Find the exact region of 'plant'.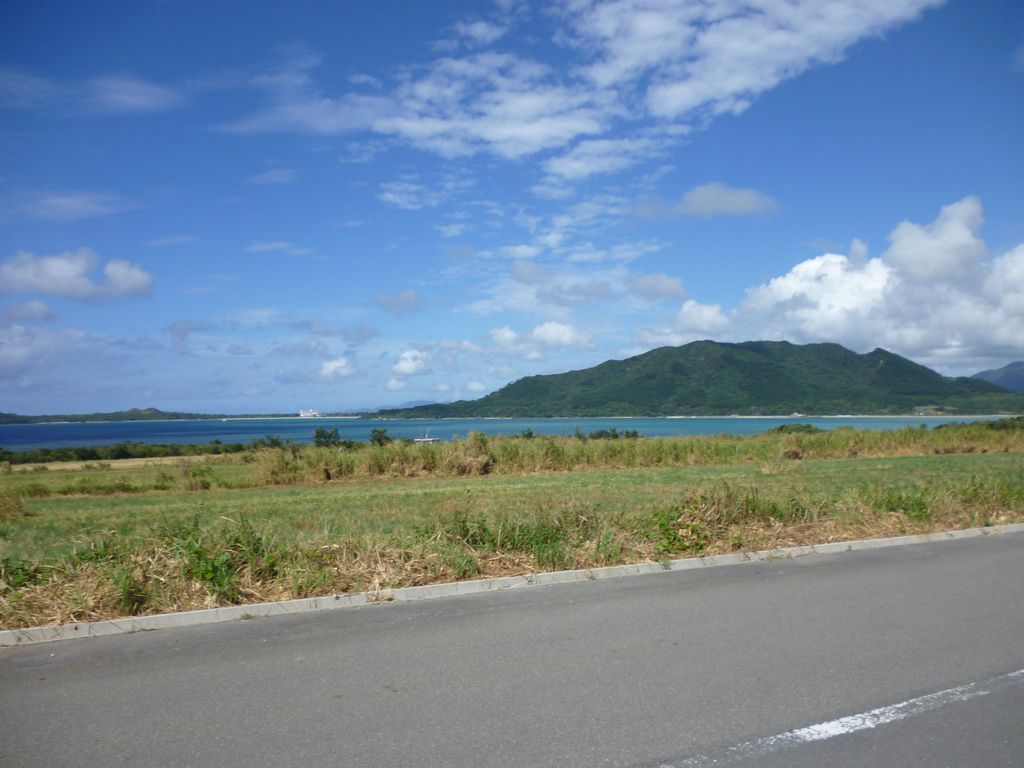
Exact region: [left=624, top=424, right=639, bottom=443].
